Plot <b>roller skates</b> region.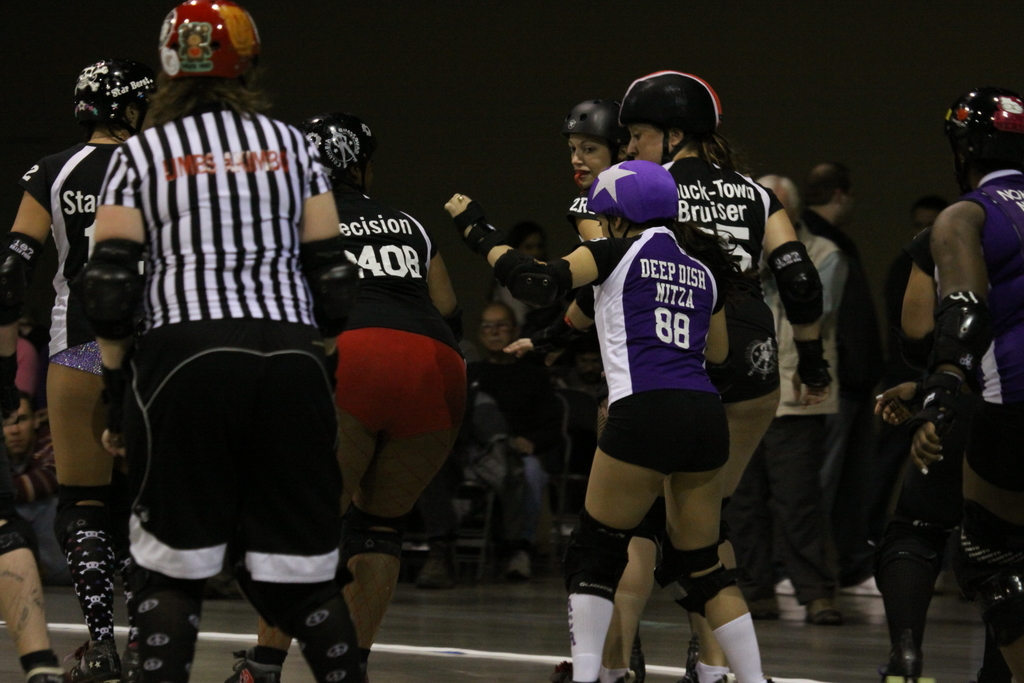
Plotted at (222,648,287,682).
